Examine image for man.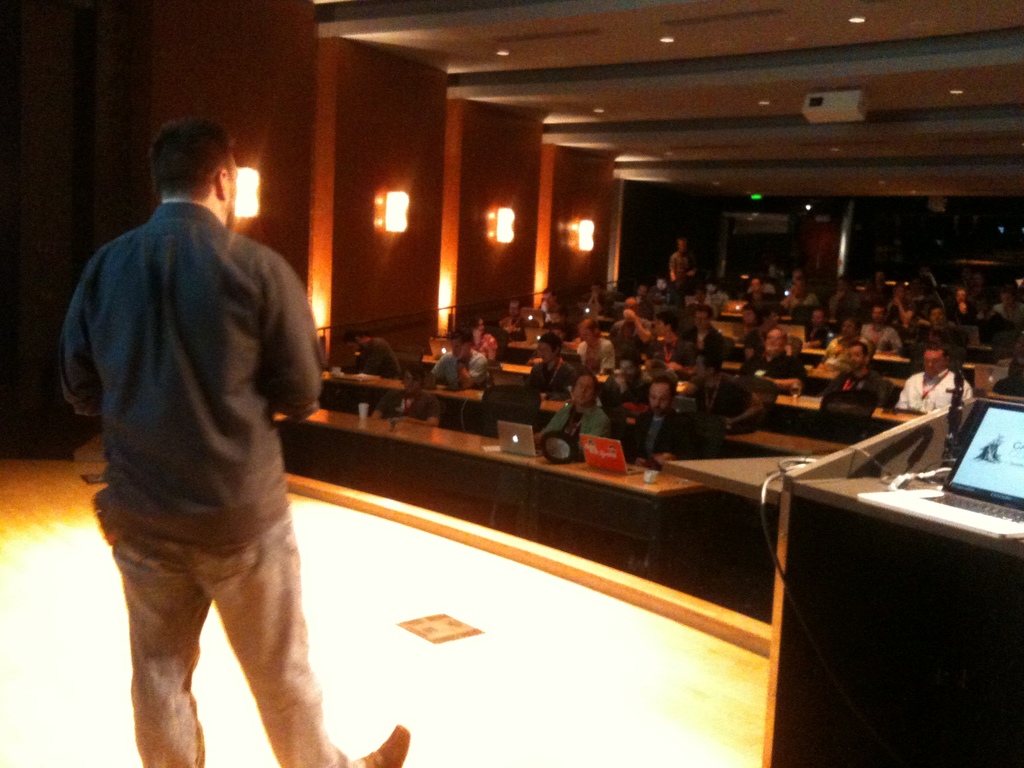
Examination result: (x1=630, y1=368, x2=687, y2=459).
